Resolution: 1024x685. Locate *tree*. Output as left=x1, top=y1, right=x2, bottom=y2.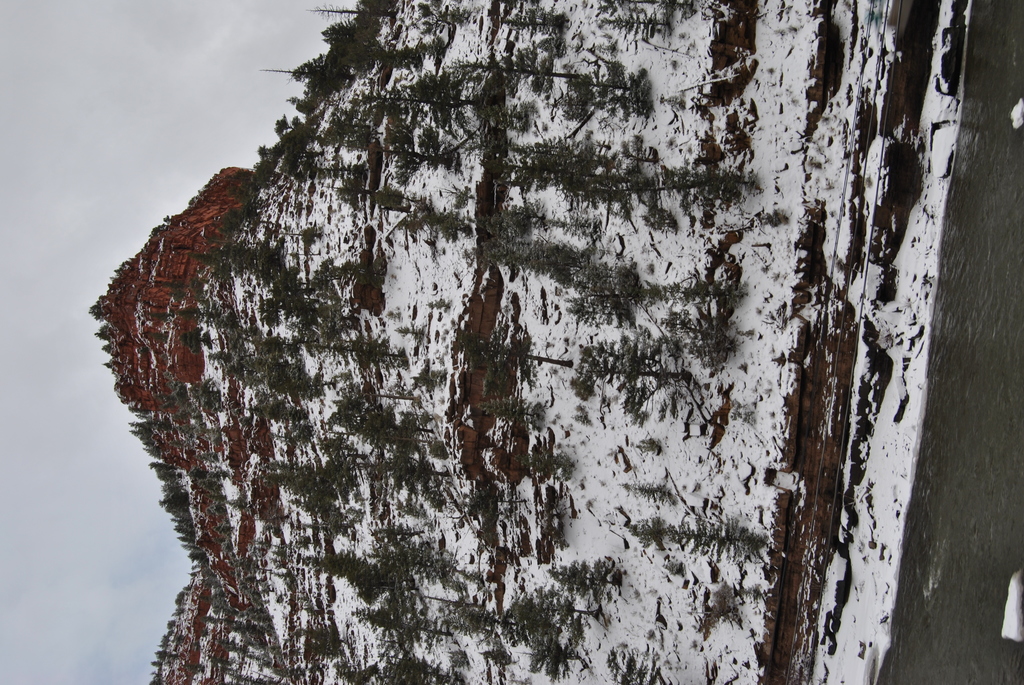
left=305, top=0, right=397, bottom=30.
